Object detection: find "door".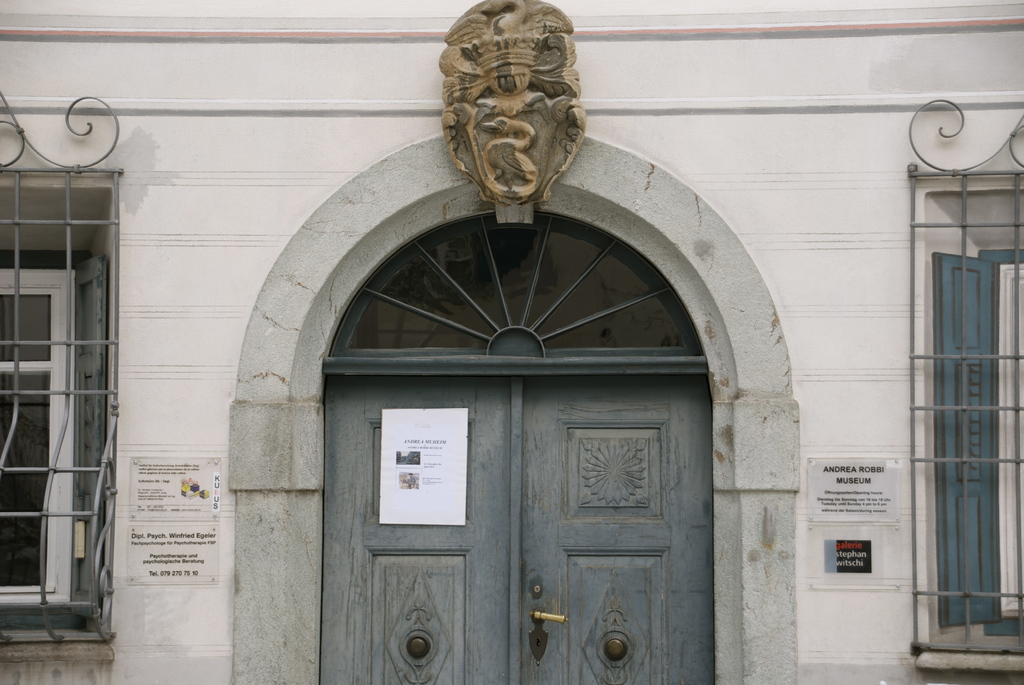
<bbox>328, 374, 715, 683</bbox>.
